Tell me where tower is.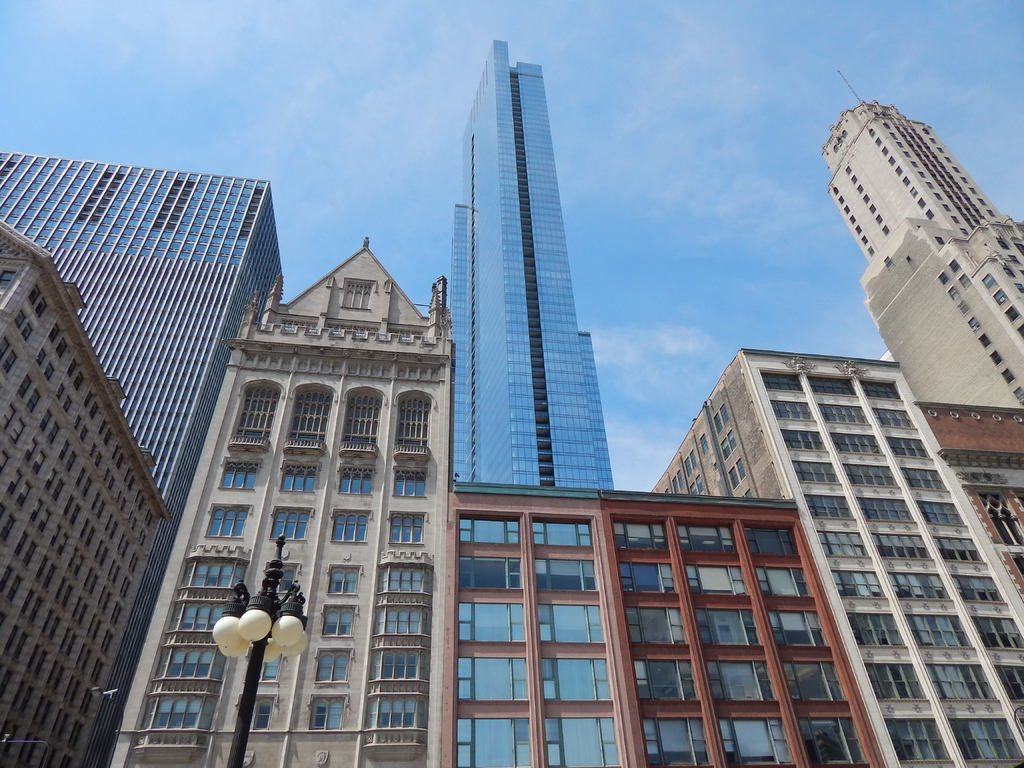
tower is at [447, 38, 618, 495].
